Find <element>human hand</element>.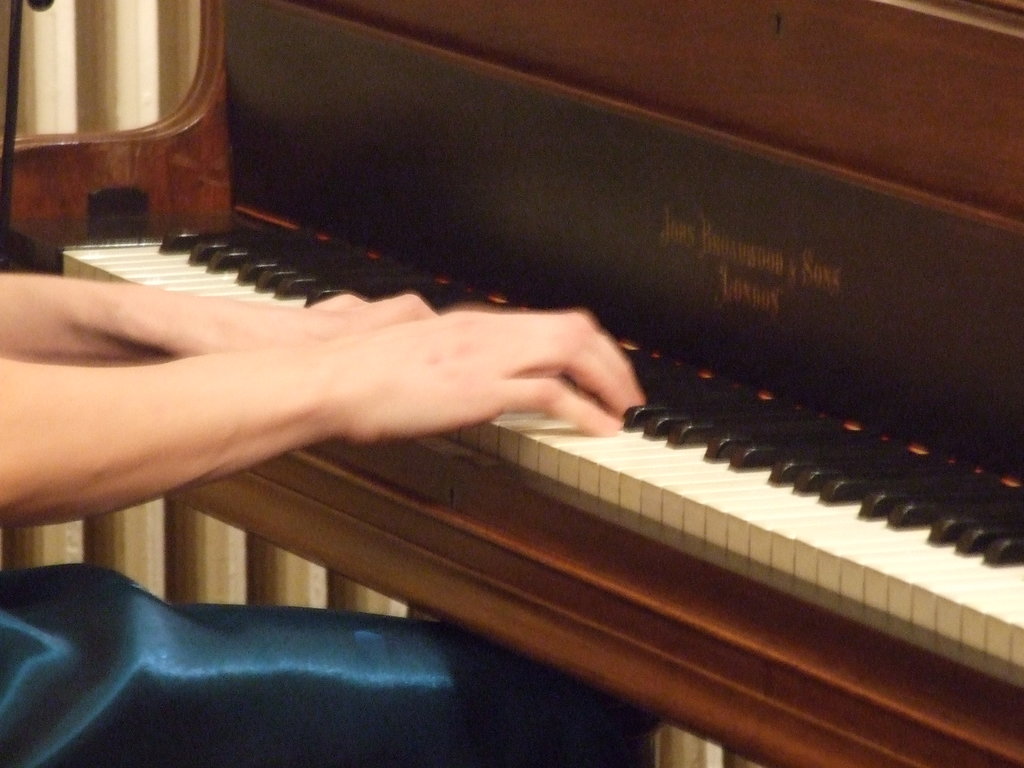
left=220, top=315, right=685, bottom=443.
